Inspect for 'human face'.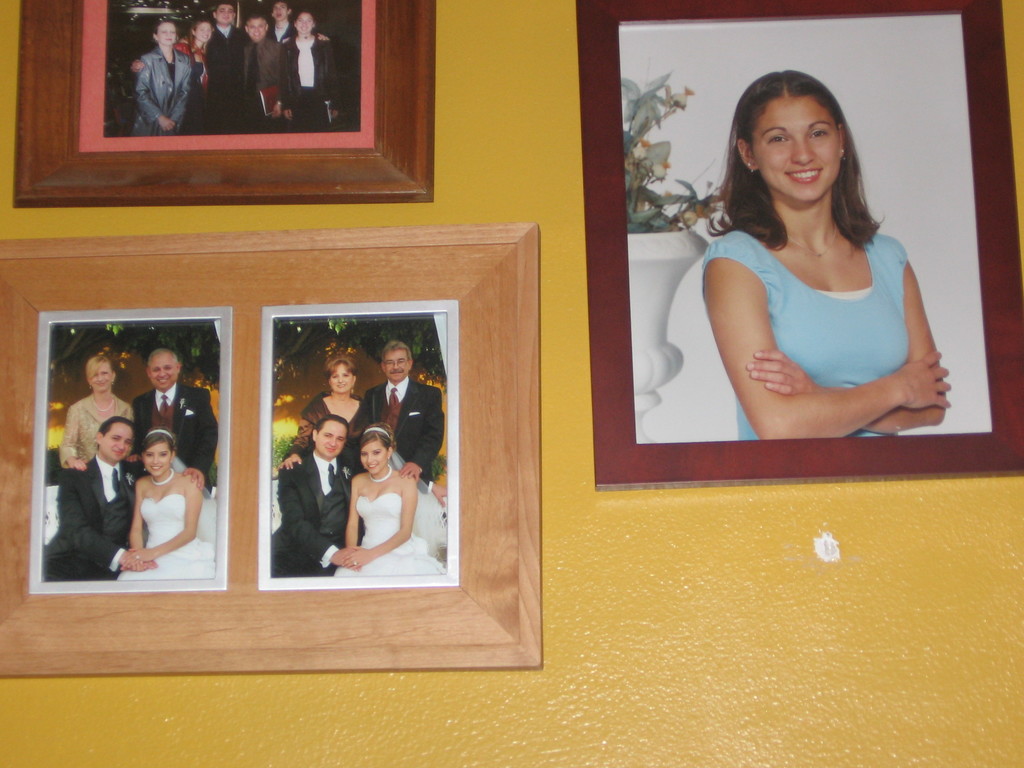
Inspection: 218,1,232,24.
